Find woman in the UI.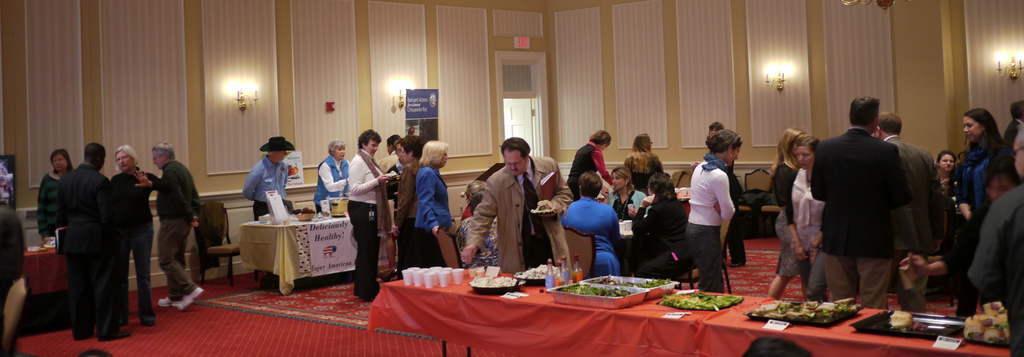
UI element at (left=598, top=164, right=644, bottom=223).
